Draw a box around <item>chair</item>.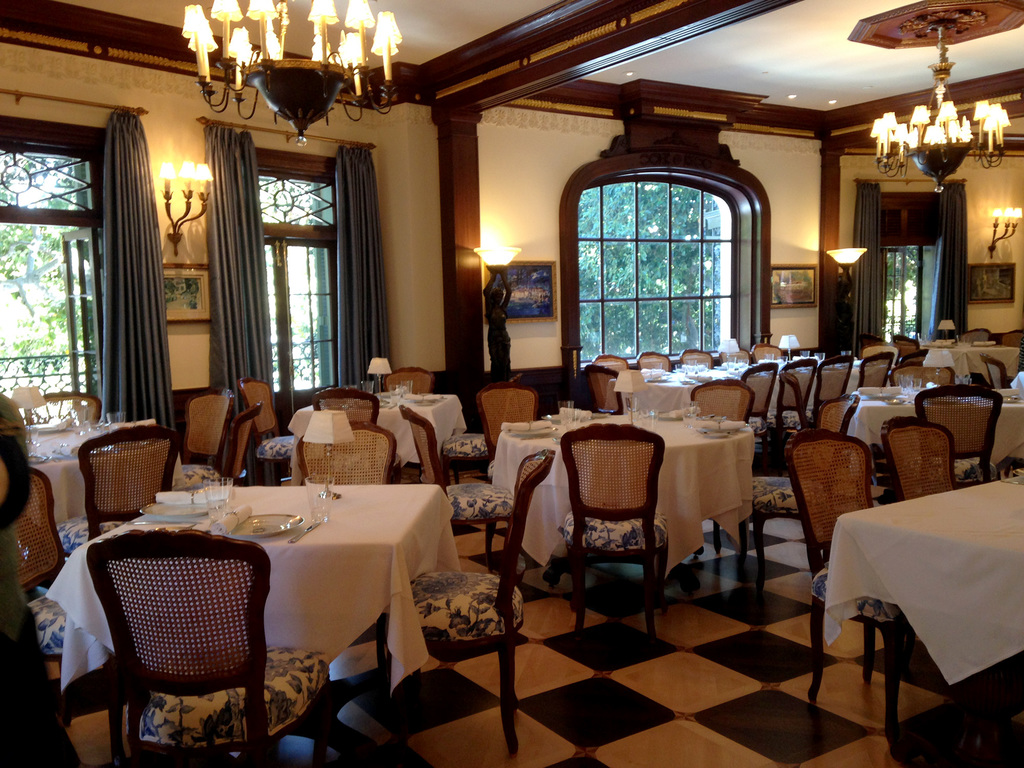
[left=474, top=378, right=541, bottom=459].
